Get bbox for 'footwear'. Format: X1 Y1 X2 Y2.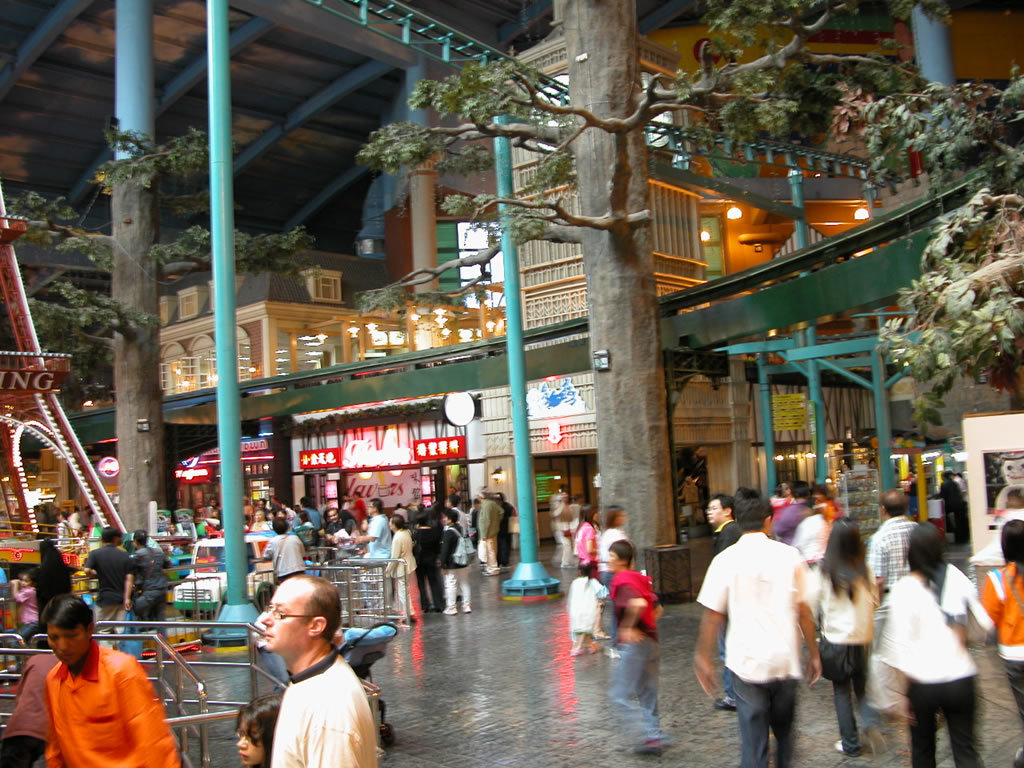
461 603 470 611.
